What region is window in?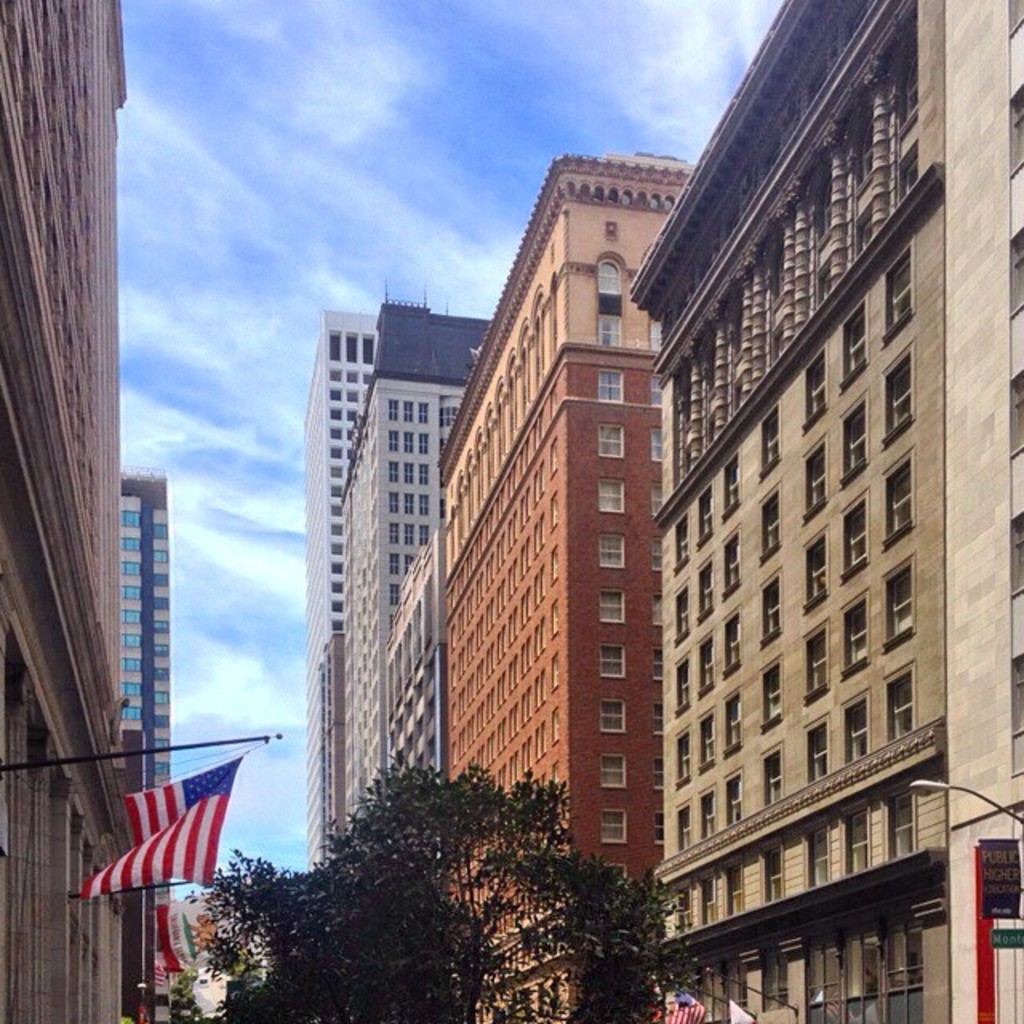
766/750/779/806.
